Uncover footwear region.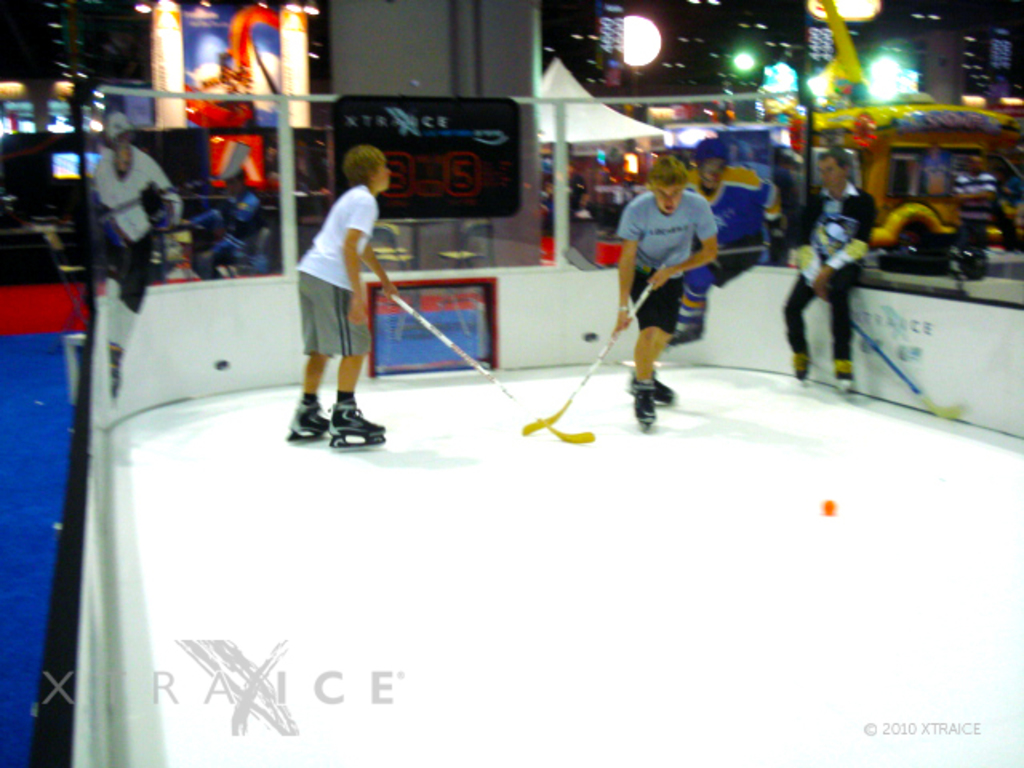
Uncovered: box(328, 400, 382, 437).
